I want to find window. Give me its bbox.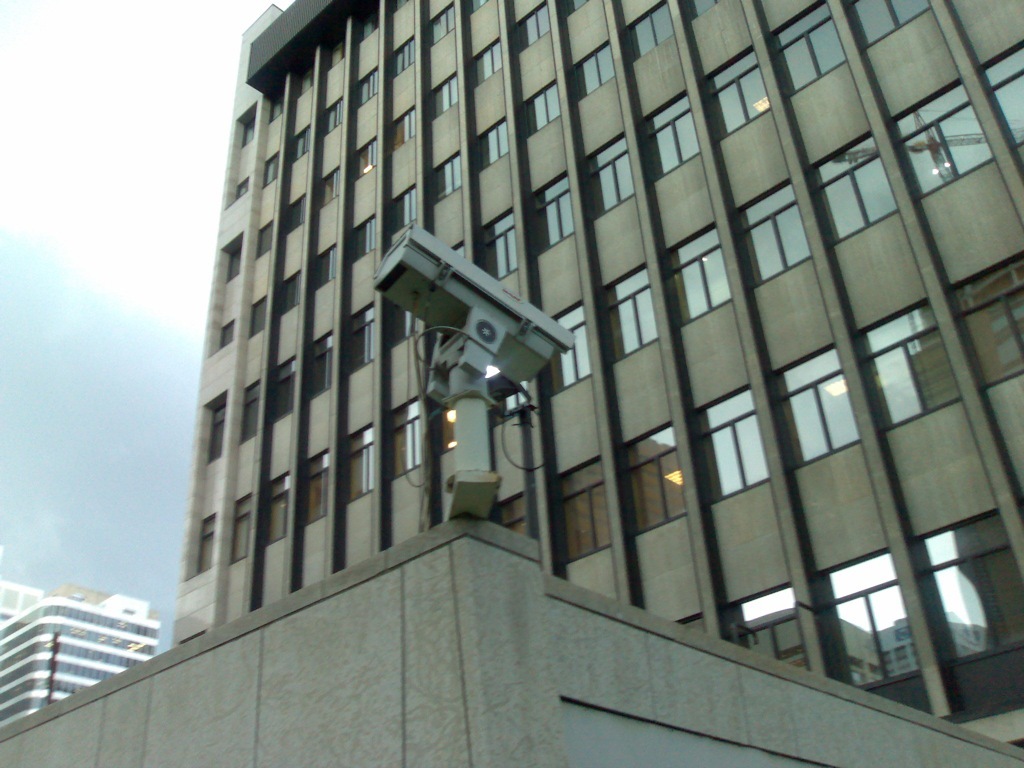
{"left": 245, "top": 287, "right": 270, "bottom": 338}.
